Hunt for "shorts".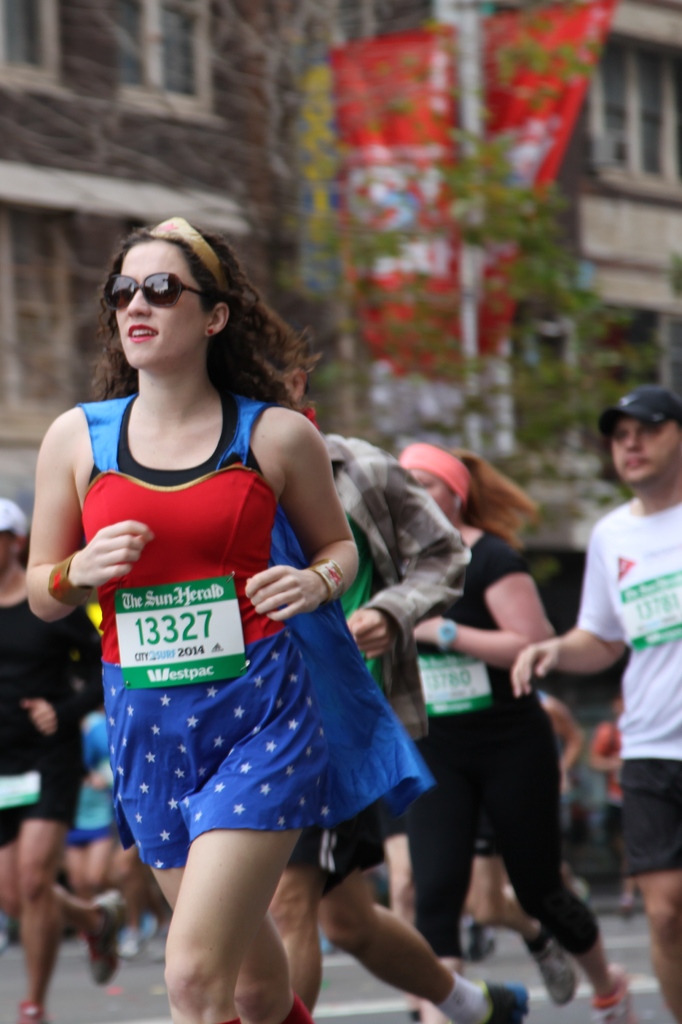
Hunted down at bbox=[617, 758, 681, 876].
